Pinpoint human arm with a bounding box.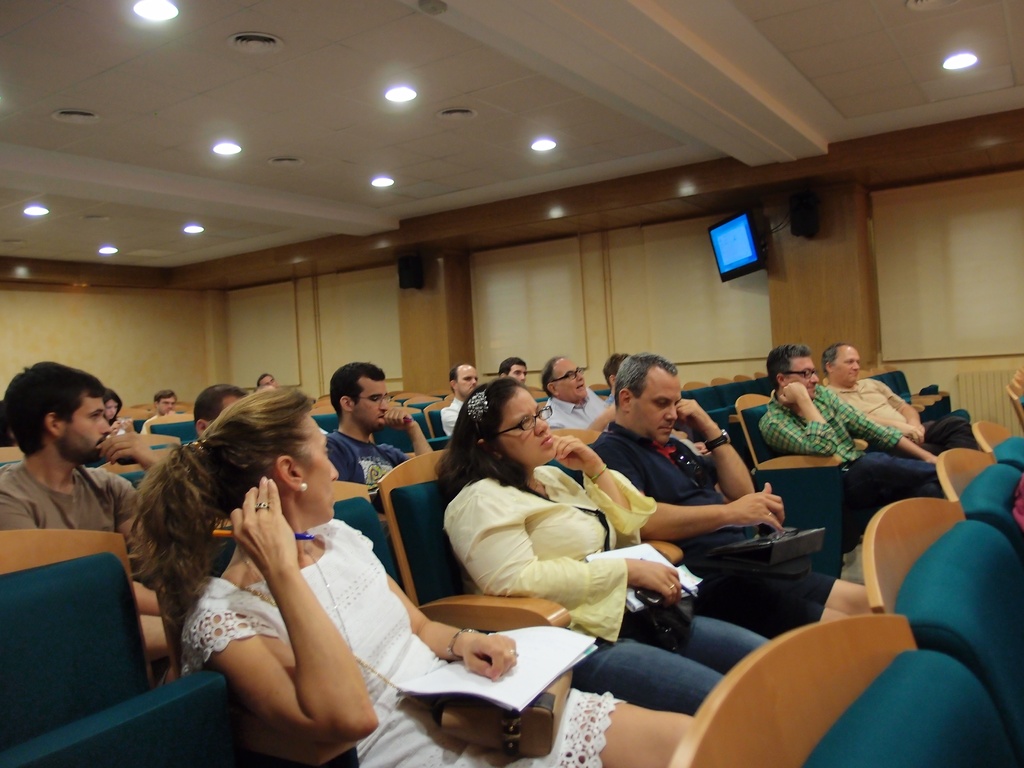
select_region(681, 393, 762, 508).
